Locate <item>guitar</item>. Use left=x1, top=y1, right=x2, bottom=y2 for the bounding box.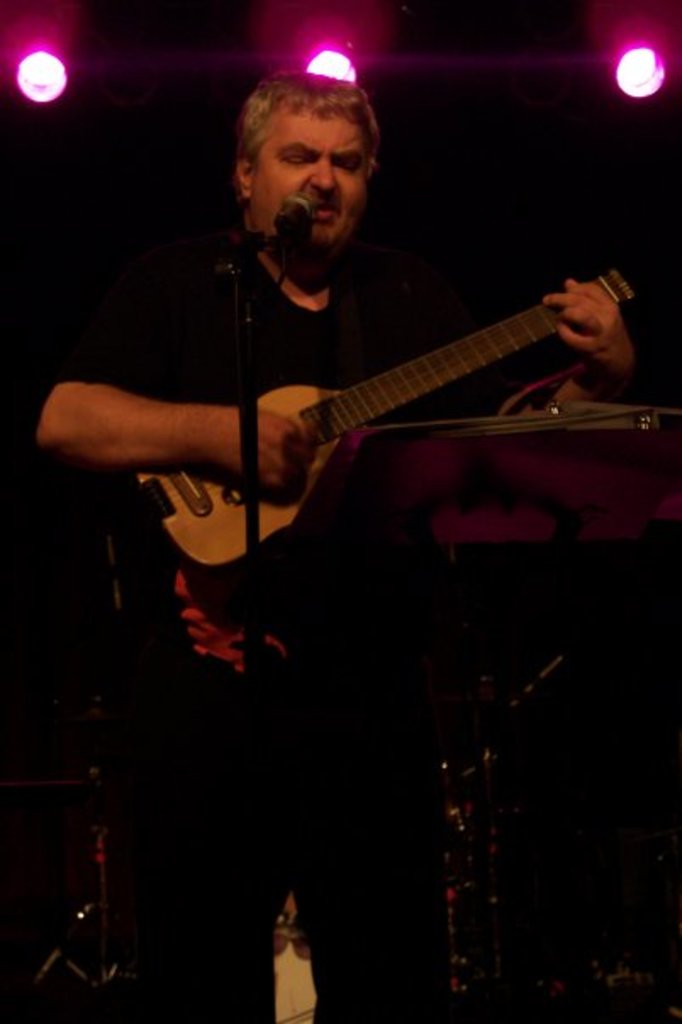
left=80, top=241, right=670, bottom=576.
